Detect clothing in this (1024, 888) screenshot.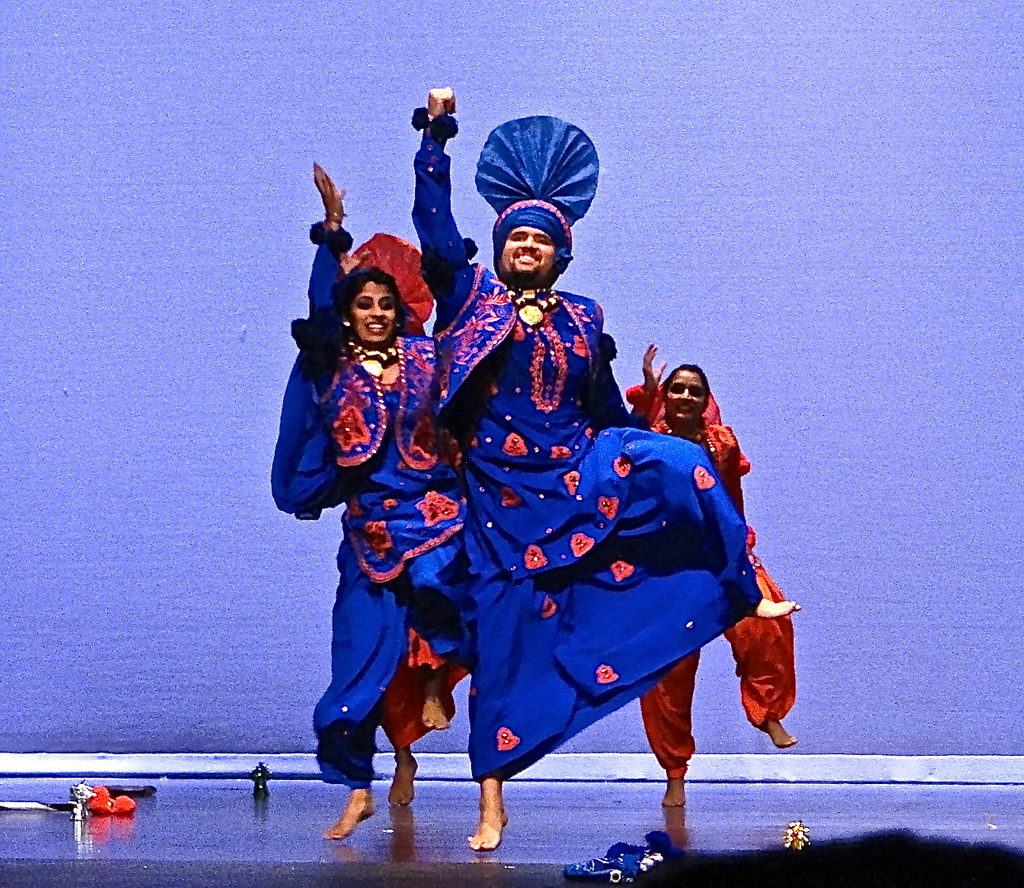
Detection: Rect(378, 626, 473, 755).
